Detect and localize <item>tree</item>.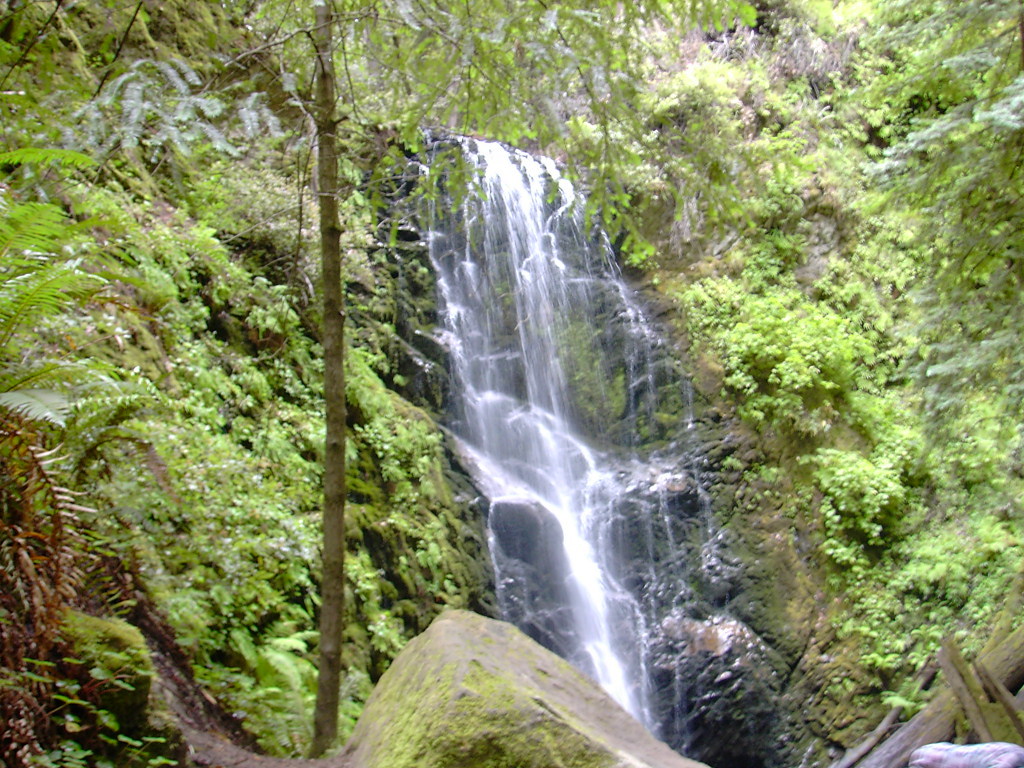
Localized at [825,0,1023,472].
